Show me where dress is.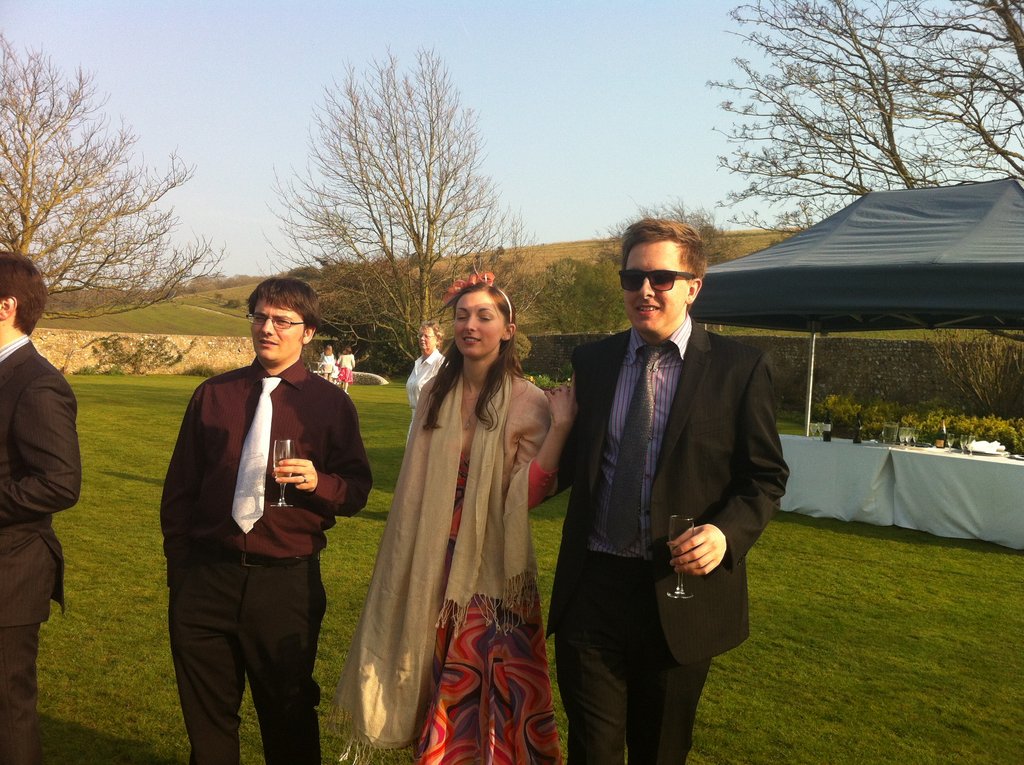
dress is at left=319, top=351, right=333, bottom=375.
